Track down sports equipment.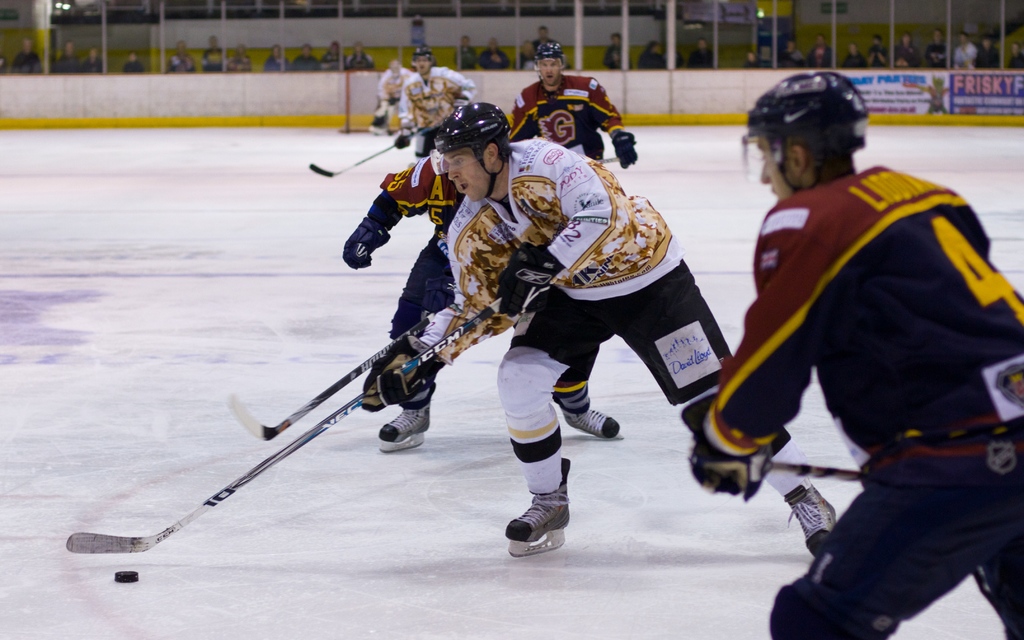
Tracked to [781,474,841,556].
